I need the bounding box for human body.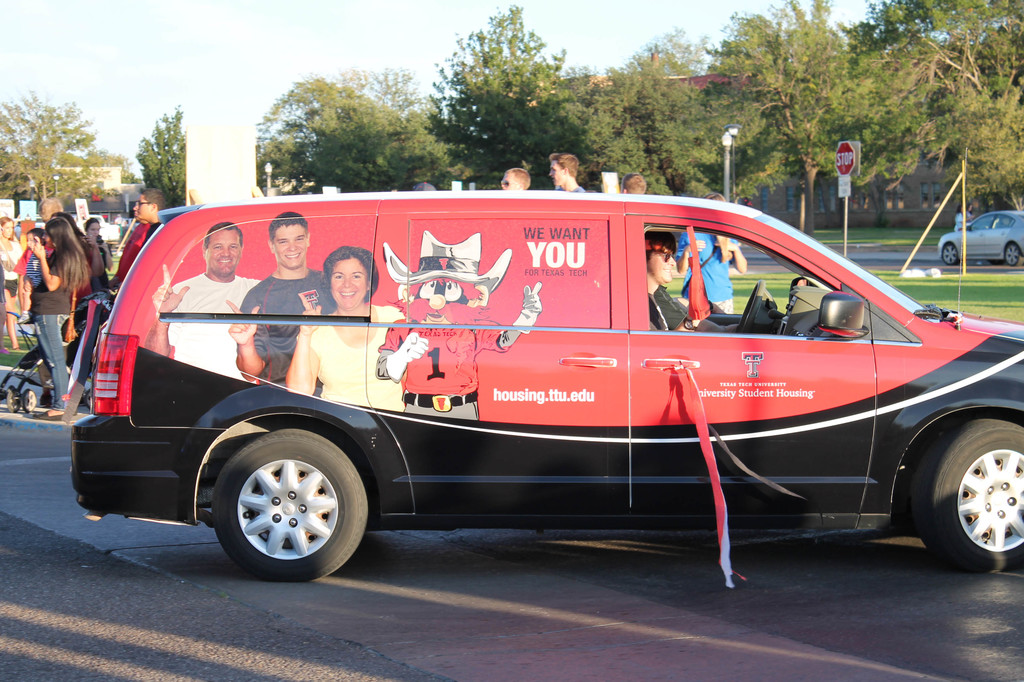
Here it is: locate(153, 272, 266, 379).
